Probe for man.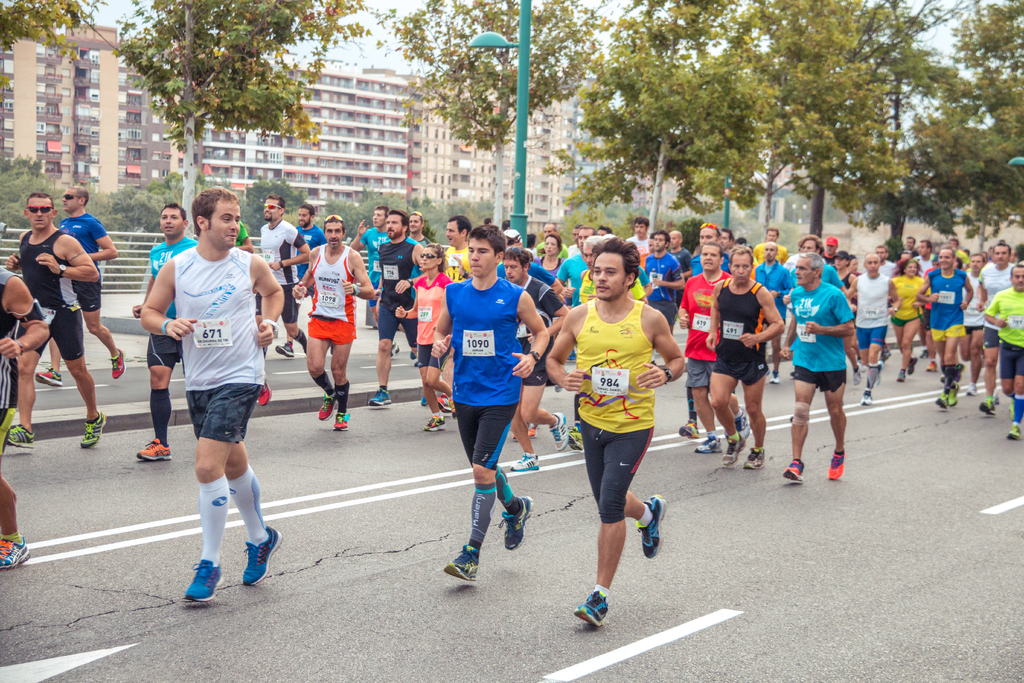
Probe result: bbox=(983, 263, 1023, 451).
